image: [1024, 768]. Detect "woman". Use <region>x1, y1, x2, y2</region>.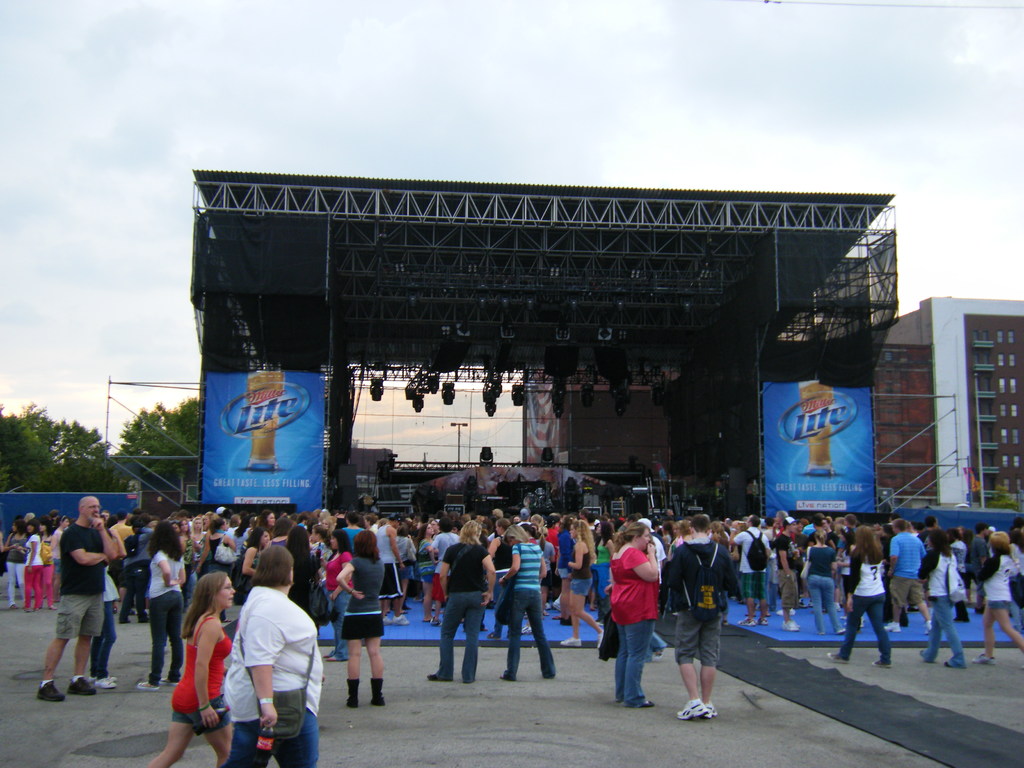
<region>221, 540, 334, 767</region>.
